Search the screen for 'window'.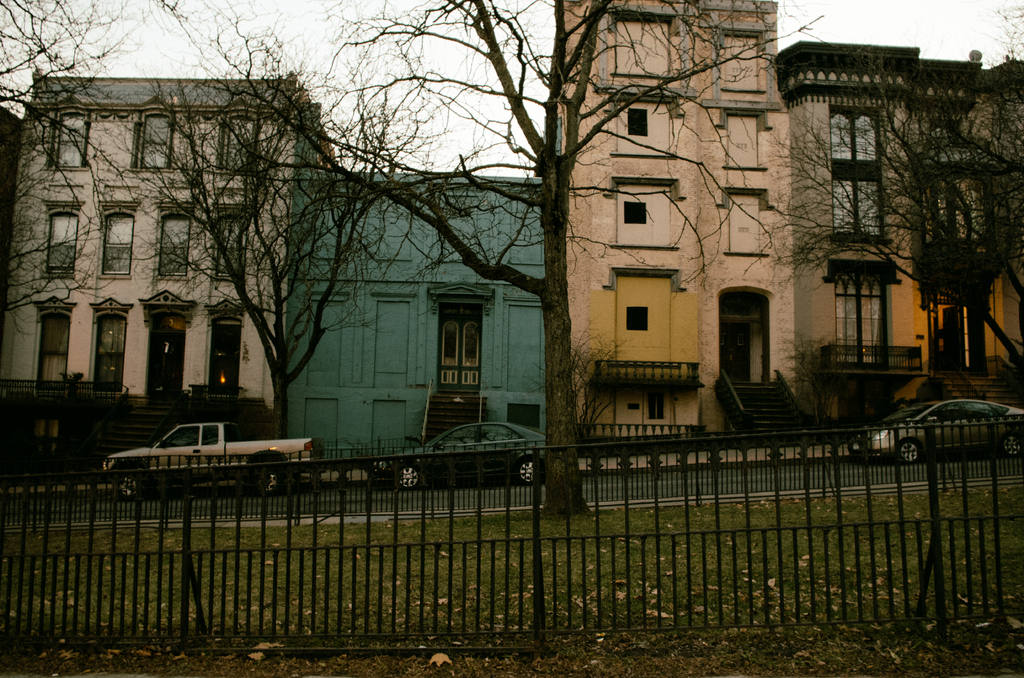
Found at (644,390,664,418).
